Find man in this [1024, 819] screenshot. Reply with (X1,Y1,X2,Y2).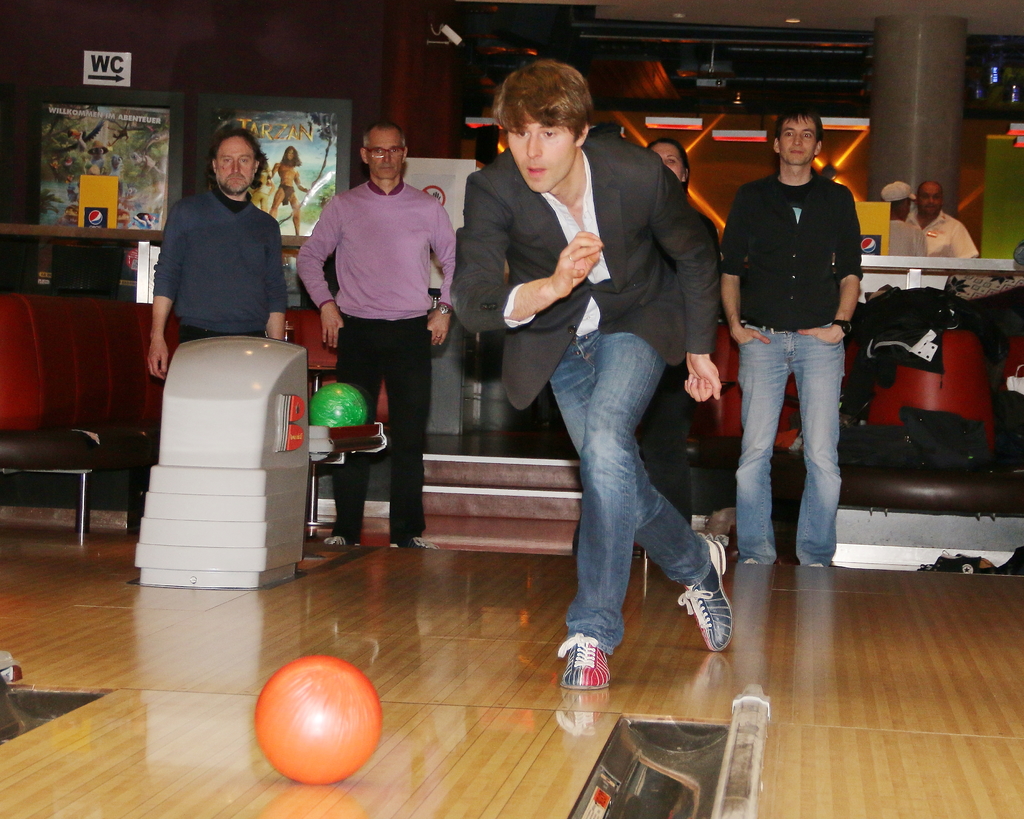
(266,145,307,235).
